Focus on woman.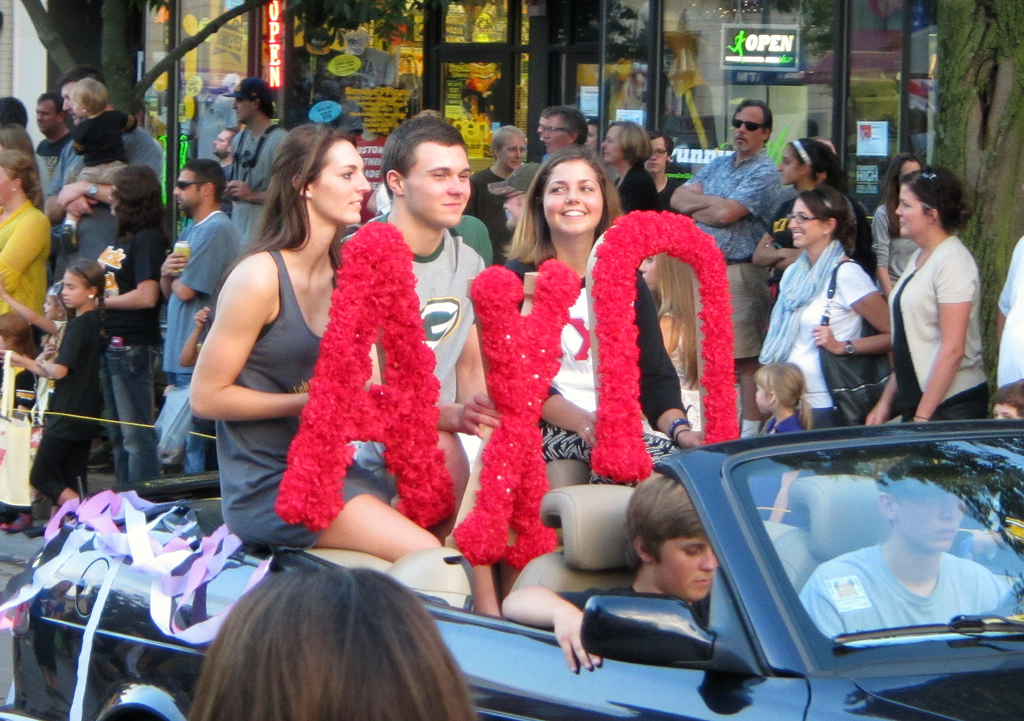
Focused at locate(0, 146, 56, 365).
